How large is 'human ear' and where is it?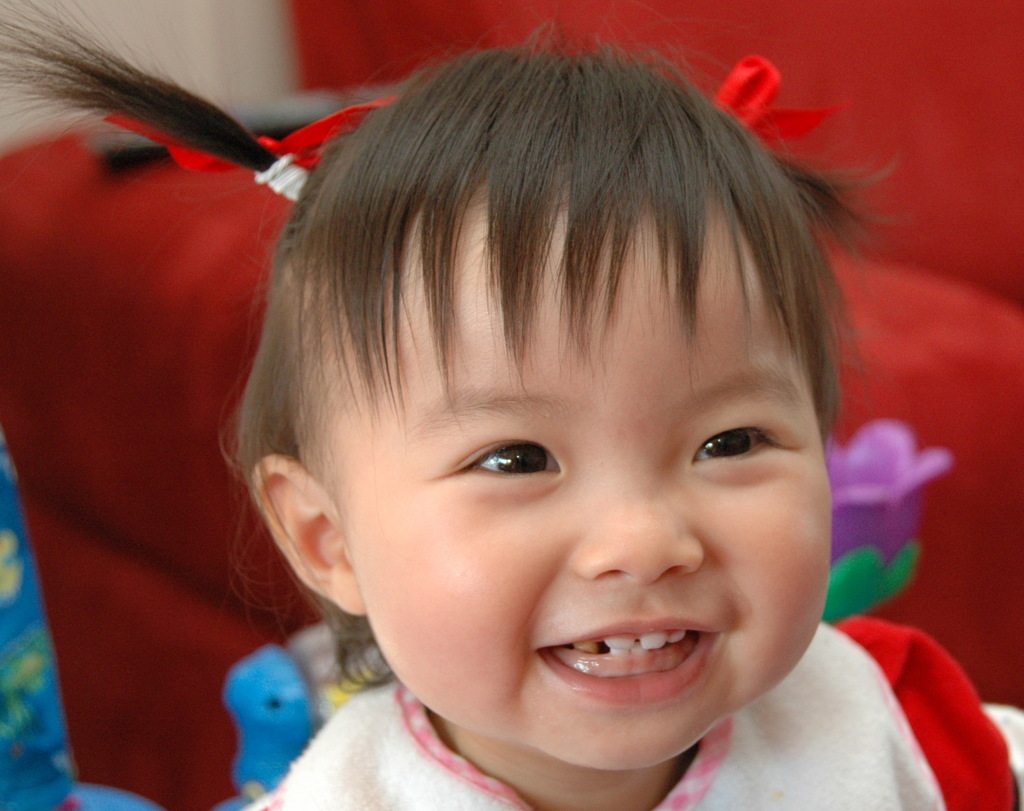
Bounding box: detection(244, 450, 360, 617).
